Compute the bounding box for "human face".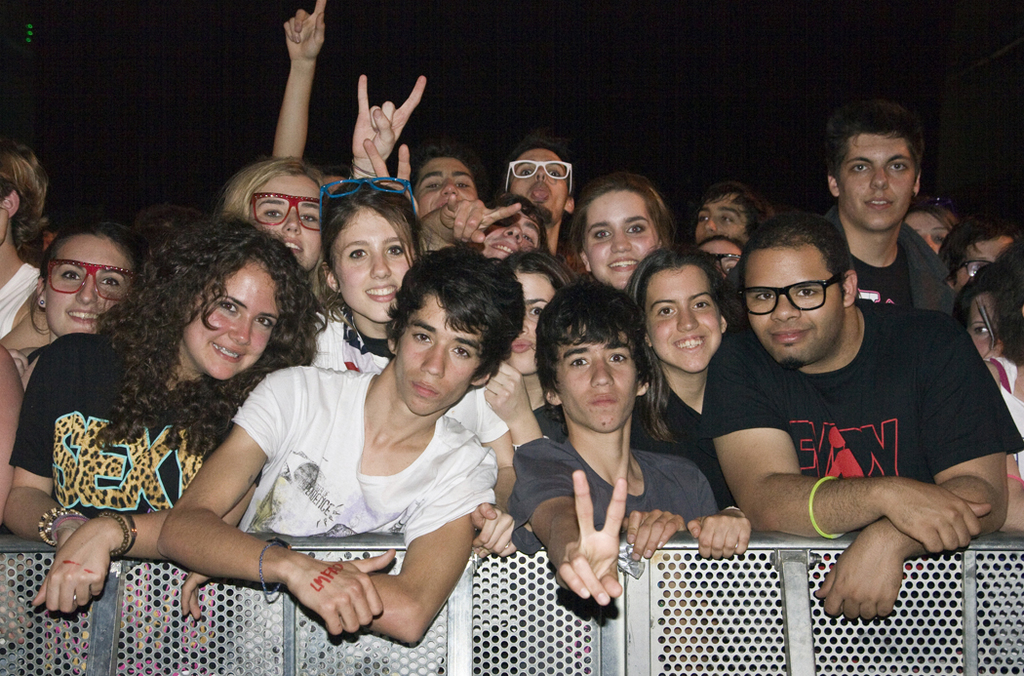
left=645, top=268, right=720, bottom=370.
